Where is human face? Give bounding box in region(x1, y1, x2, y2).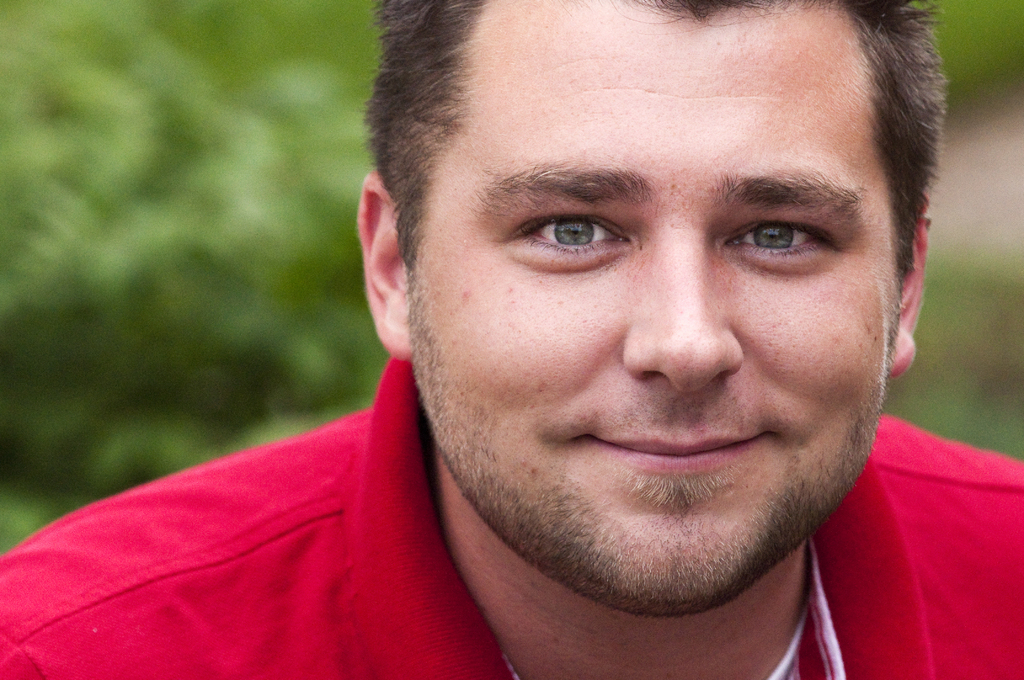
region(408, 0, 900, 615).
